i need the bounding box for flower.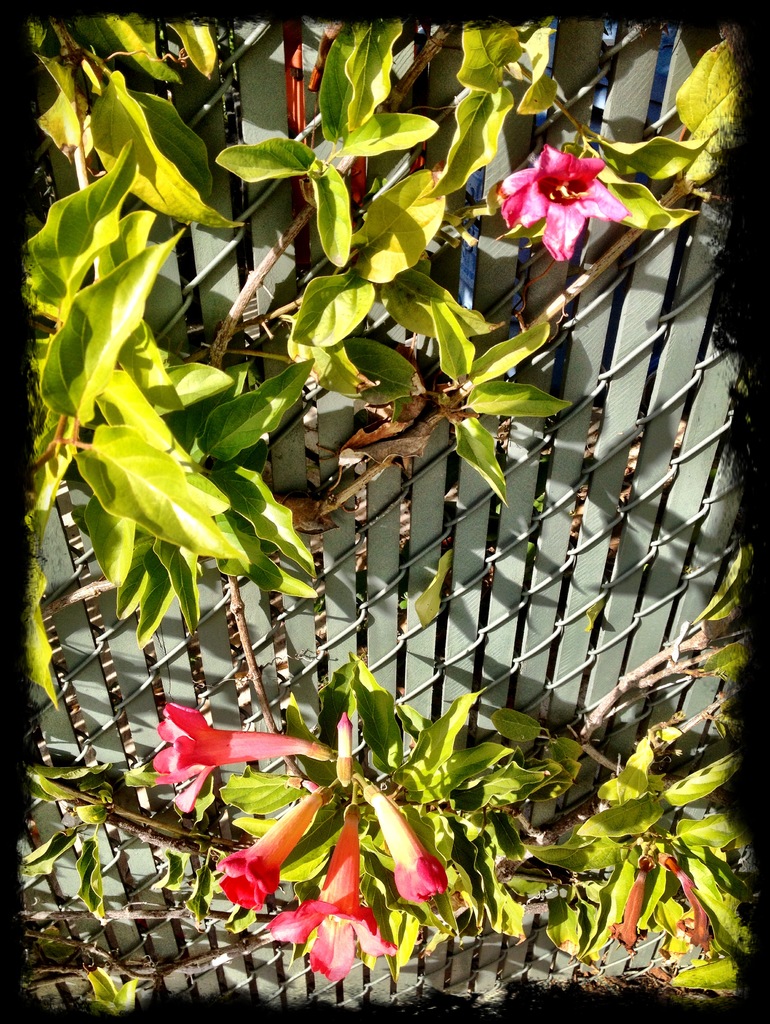
Here it is: rect(151, 705, 320, 815).
